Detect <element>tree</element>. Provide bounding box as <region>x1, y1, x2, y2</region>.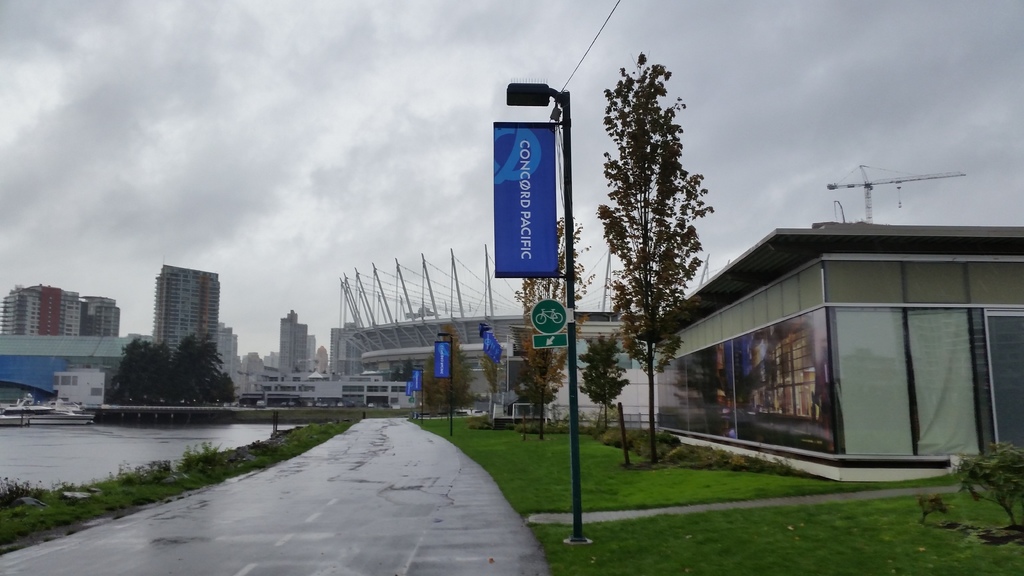
<region>186, 328, 225, 403</region>.
